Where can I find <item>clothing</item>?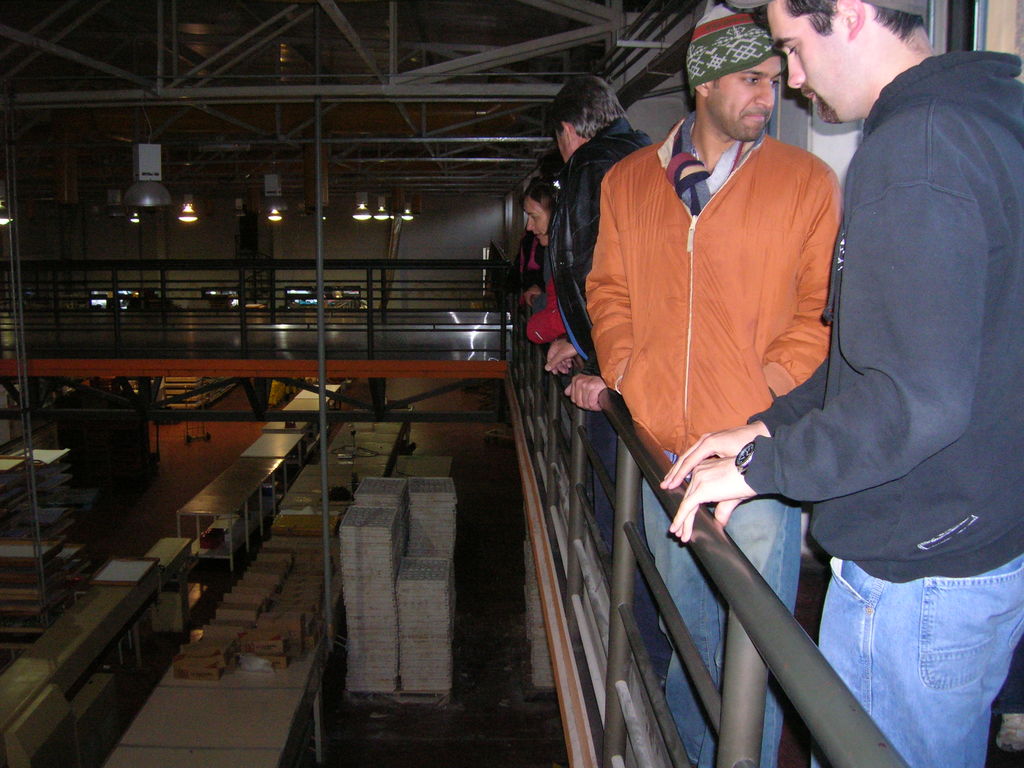
You can find it at pyautogui.locateOnScreen(741, 49, 1023, 767).
